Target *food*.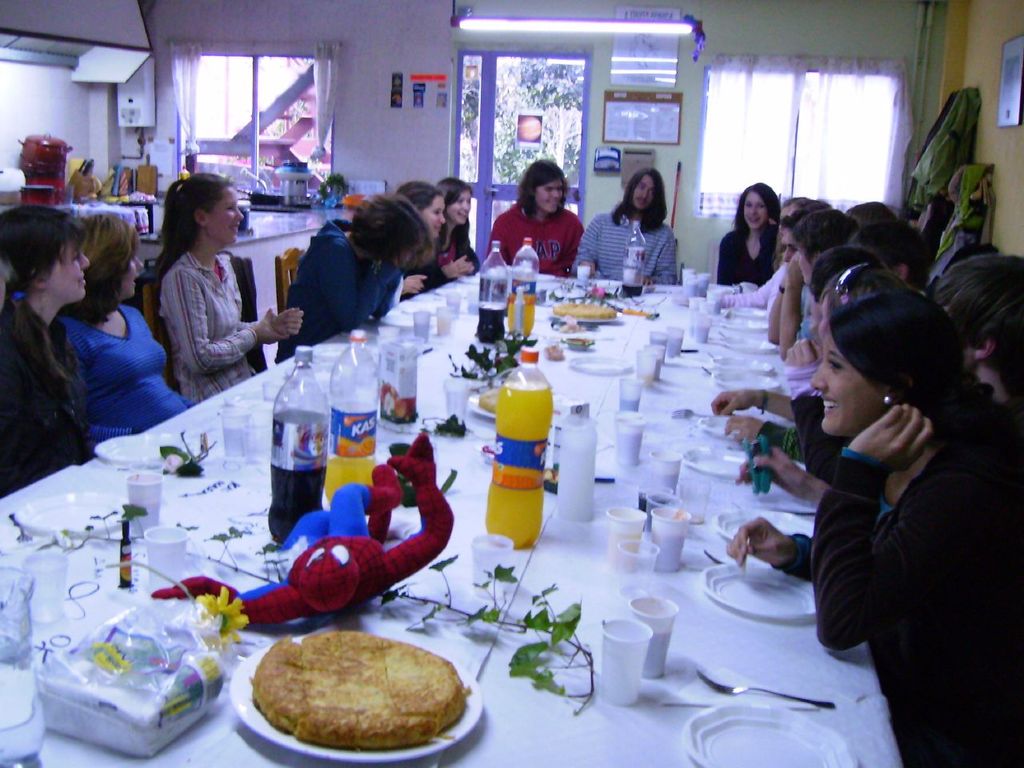
Target region: x1=247, y1=626, x2=473, y2=746.
